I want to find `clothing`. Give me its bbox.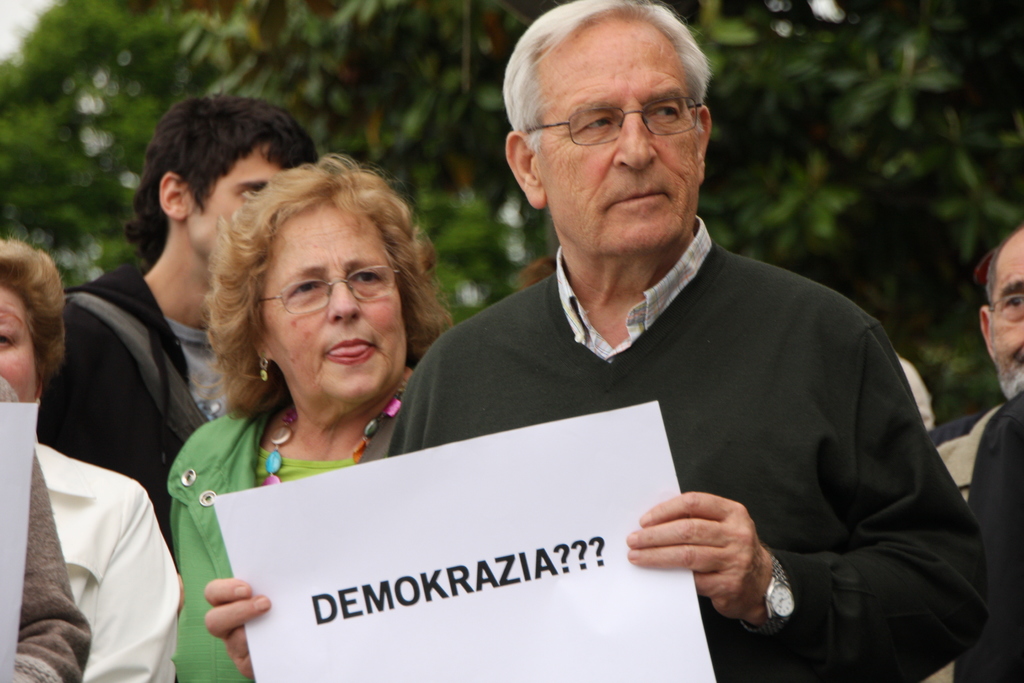
{"left": 36, "top": 262, "right": 229, "bottom": 573}.
